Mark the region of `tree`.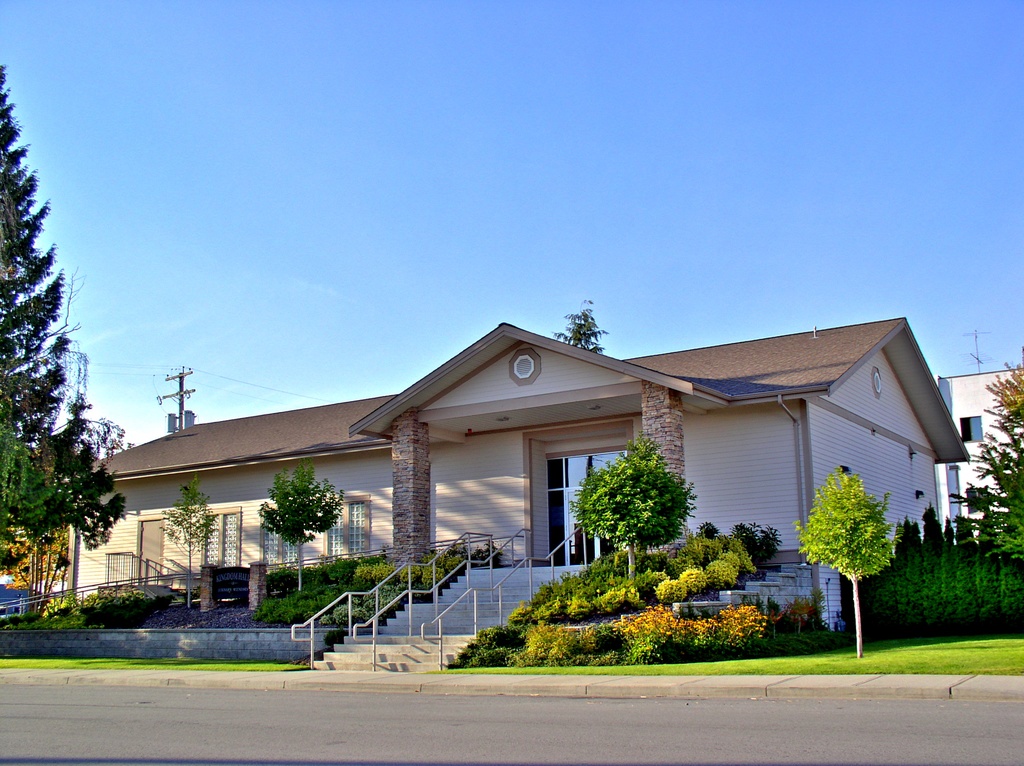
Region: {"x1": 948, "y1": 357, "x2": 1023, "y2": 577}.
